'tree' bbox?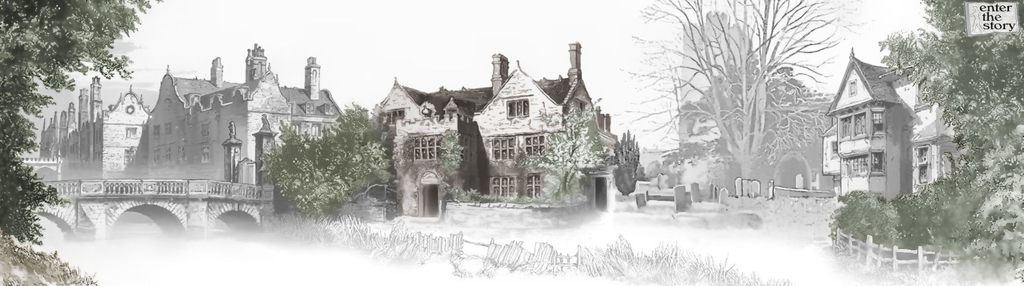
detection(257, 93, 384, 220)
